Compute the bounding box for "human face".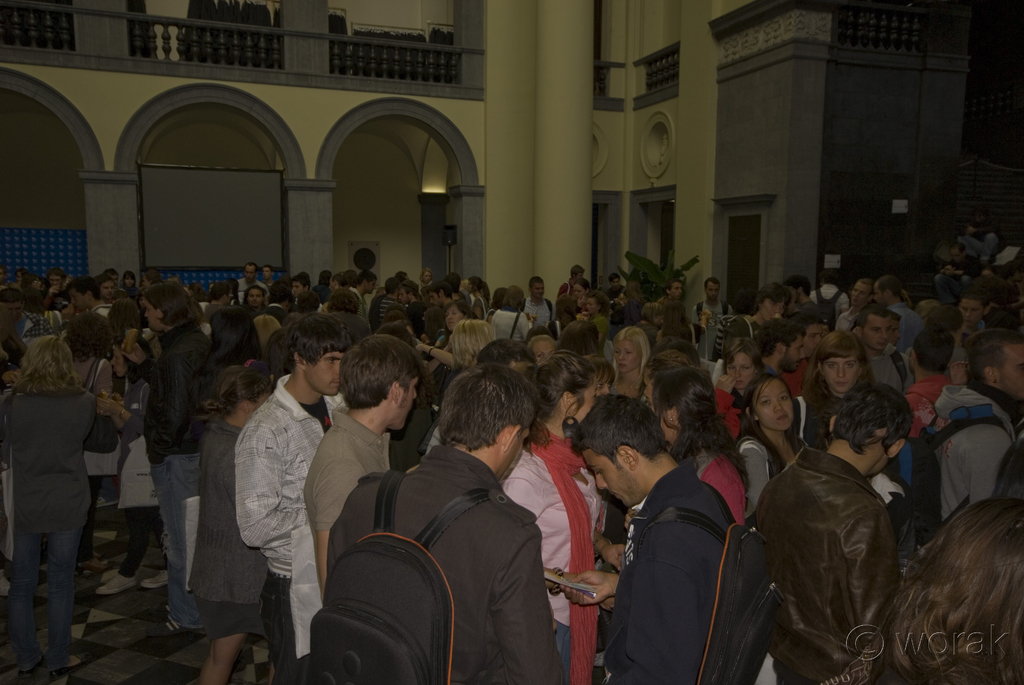
select_region(641, 372, 658, 411).
